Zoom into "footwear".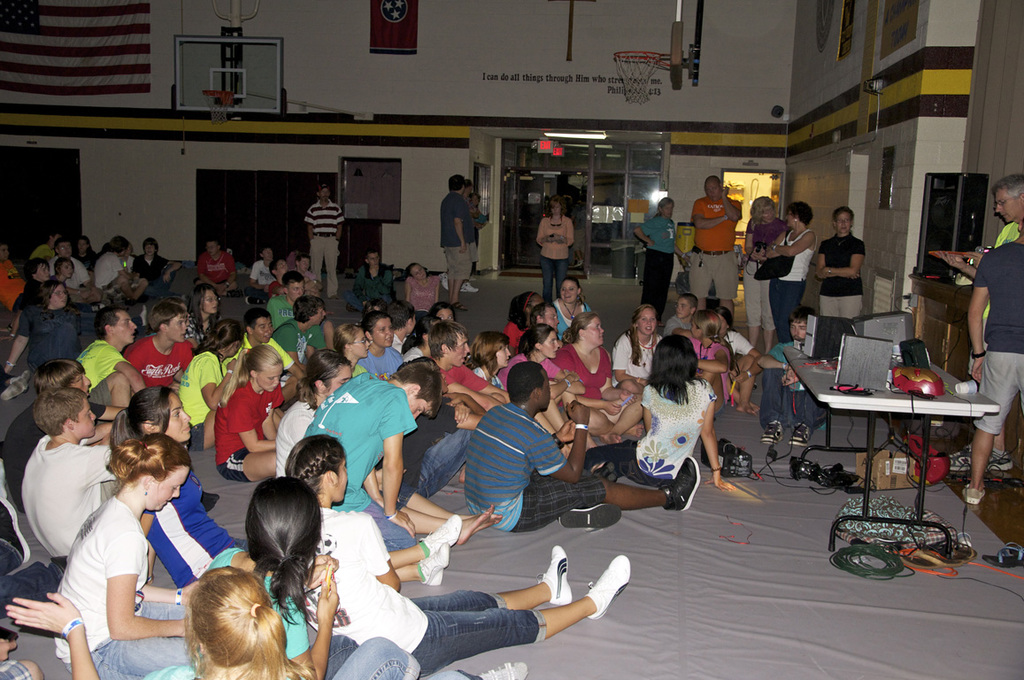
Zoom target: rect(598, 457, 615, 481).
